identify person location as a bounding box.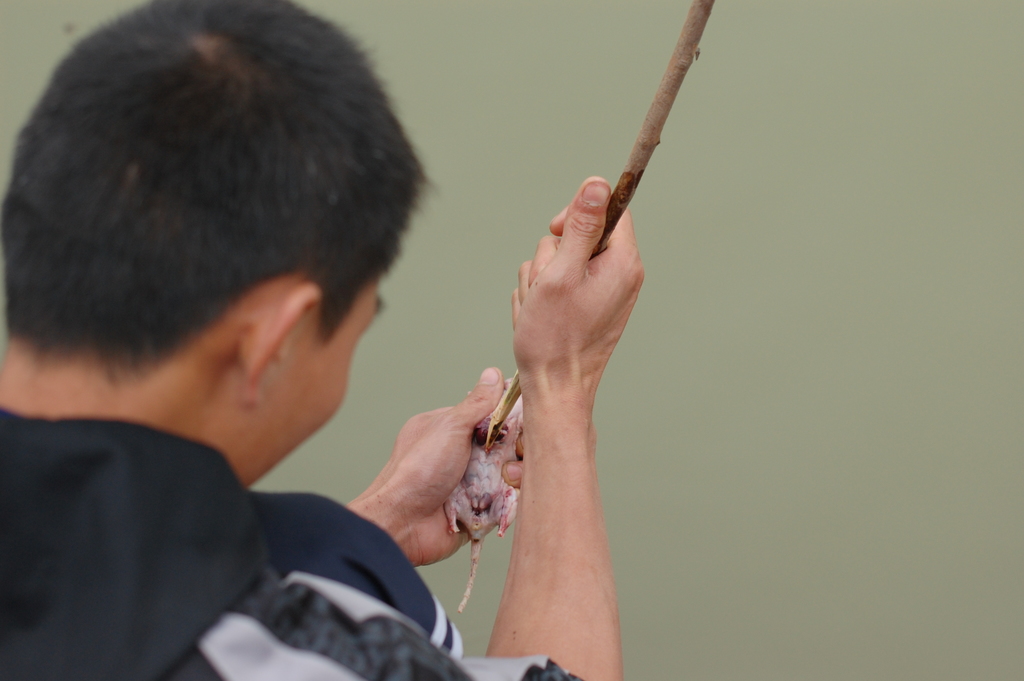
(left=0, top=0, right=643, bottom=680).
